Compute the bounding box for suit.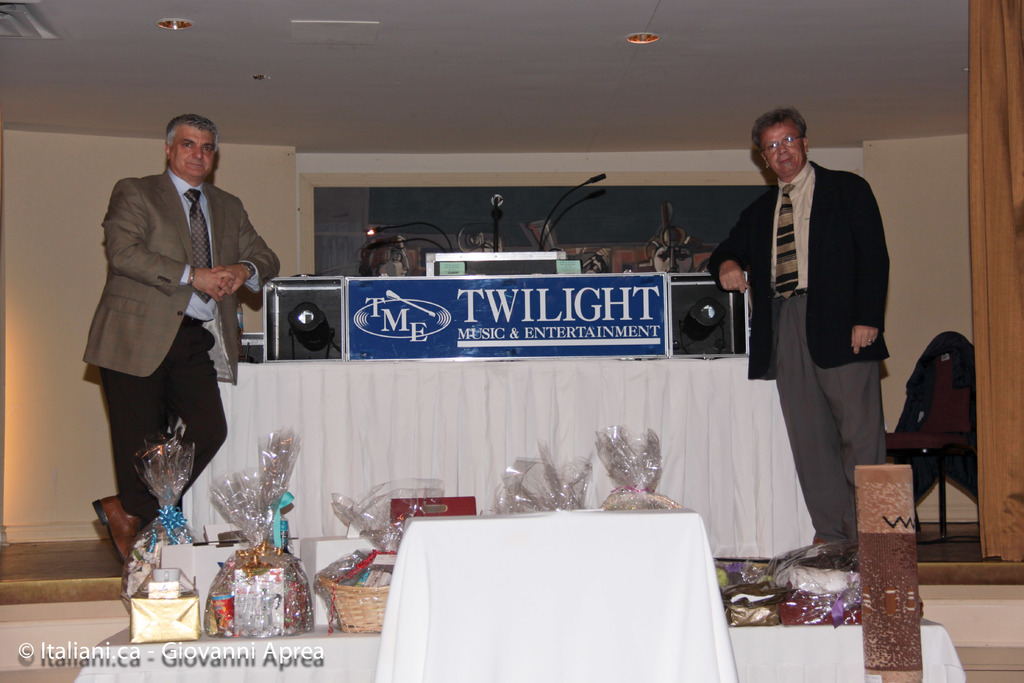
[left=83, top=162, right=280, bottom=520].
